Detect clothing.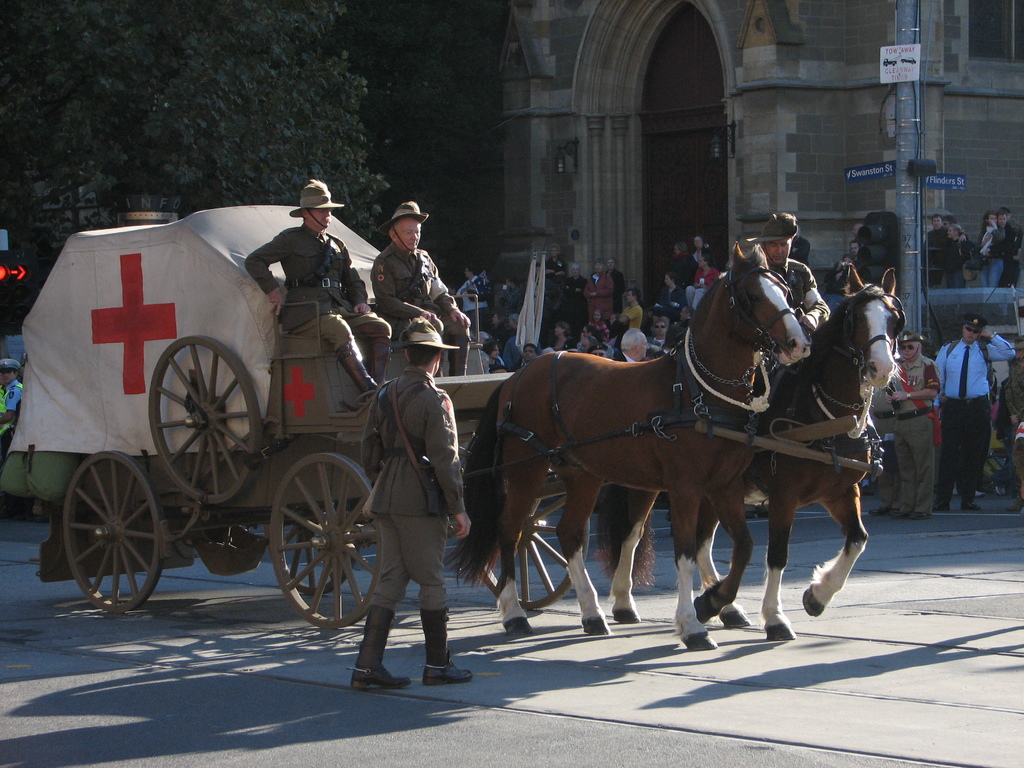
Detected at box=[1004, 220, 1023, 263].
